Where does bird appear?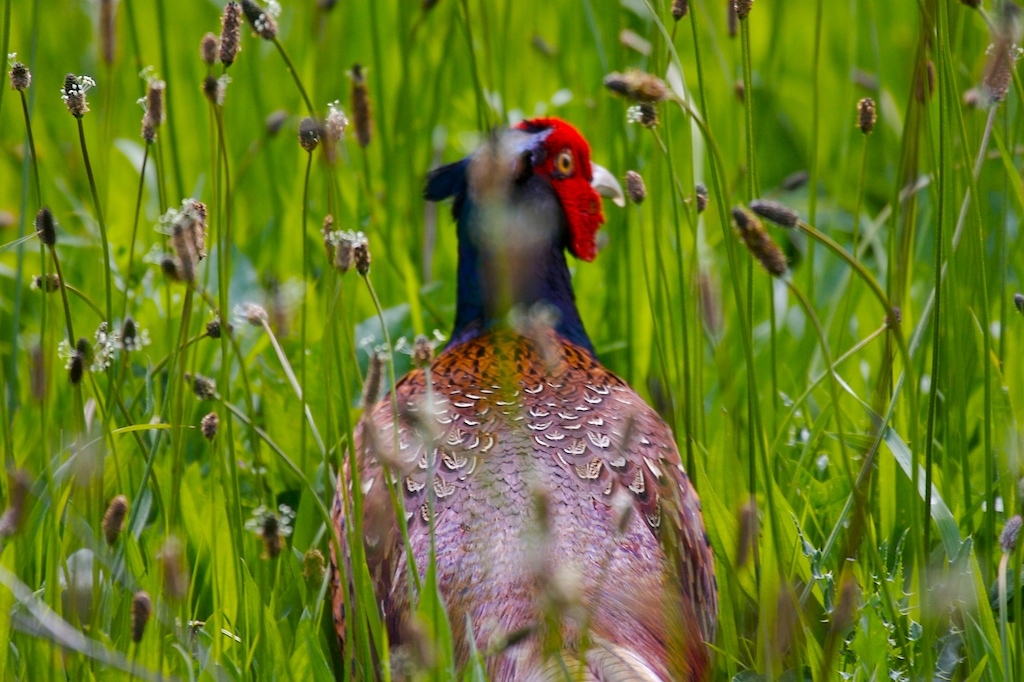
Appears at locate(325, 107, 719, 681).
